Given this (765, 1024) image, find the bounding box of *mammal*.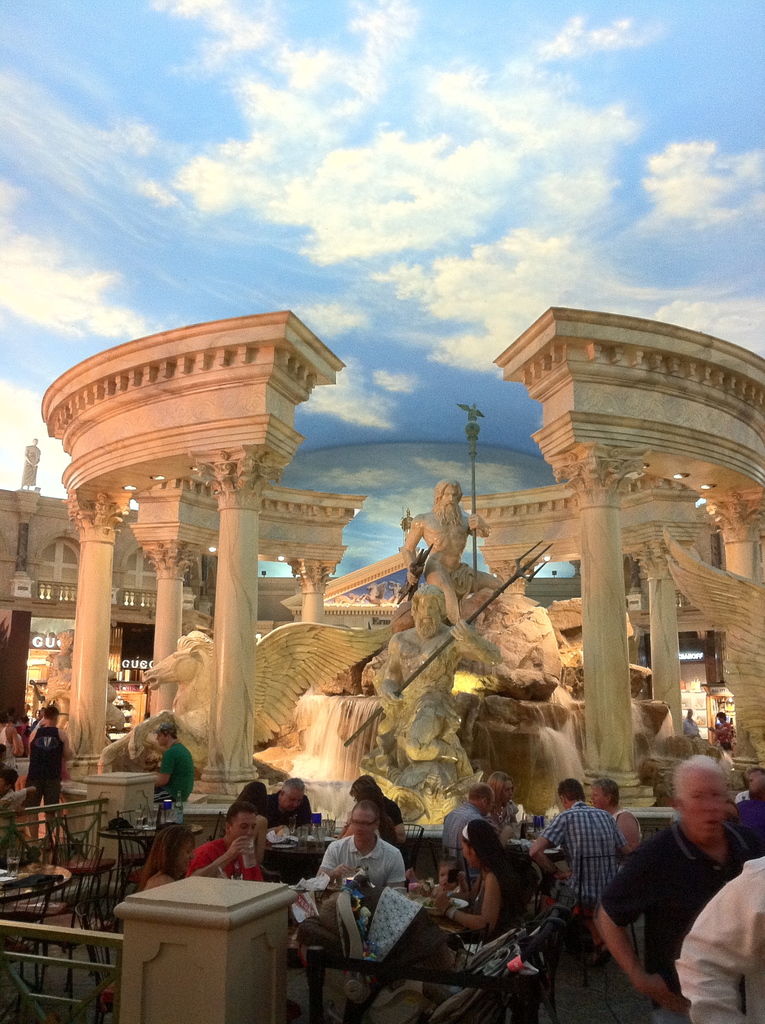
select_region(181, 799, 264, 880).
